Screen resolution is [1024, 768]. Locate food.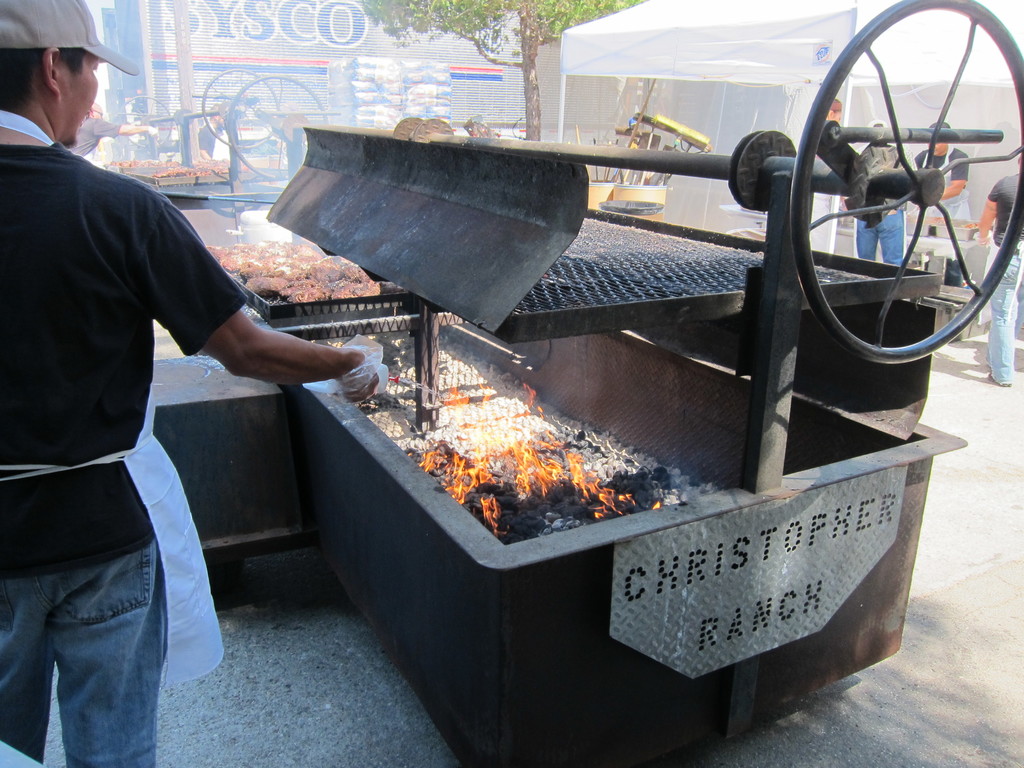
[963, 219, 981, 230].
